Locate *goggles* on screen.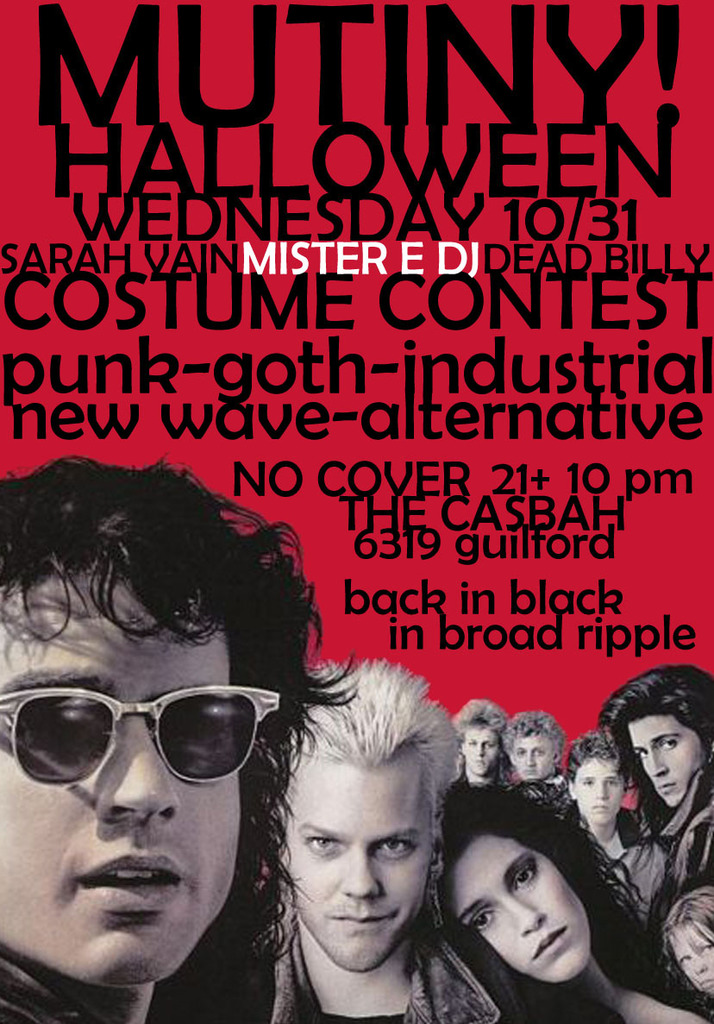
On screen at <box>0,685,274,796</box>.
